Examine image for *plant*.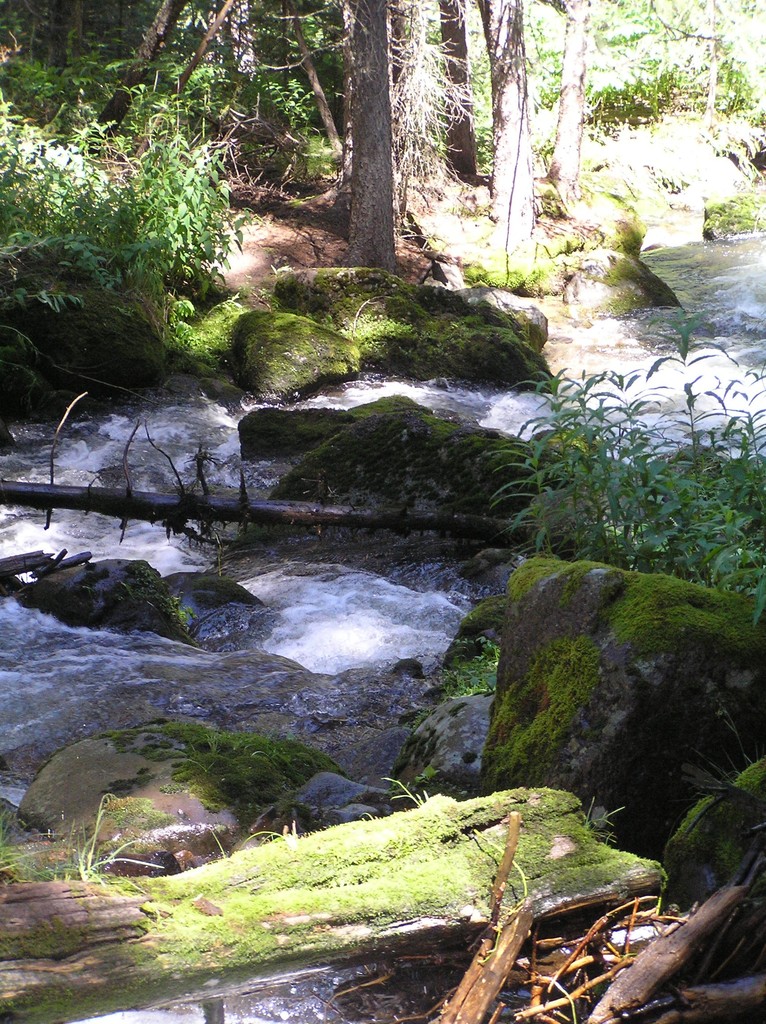
Examination result: 34, 790, 169, 882.
